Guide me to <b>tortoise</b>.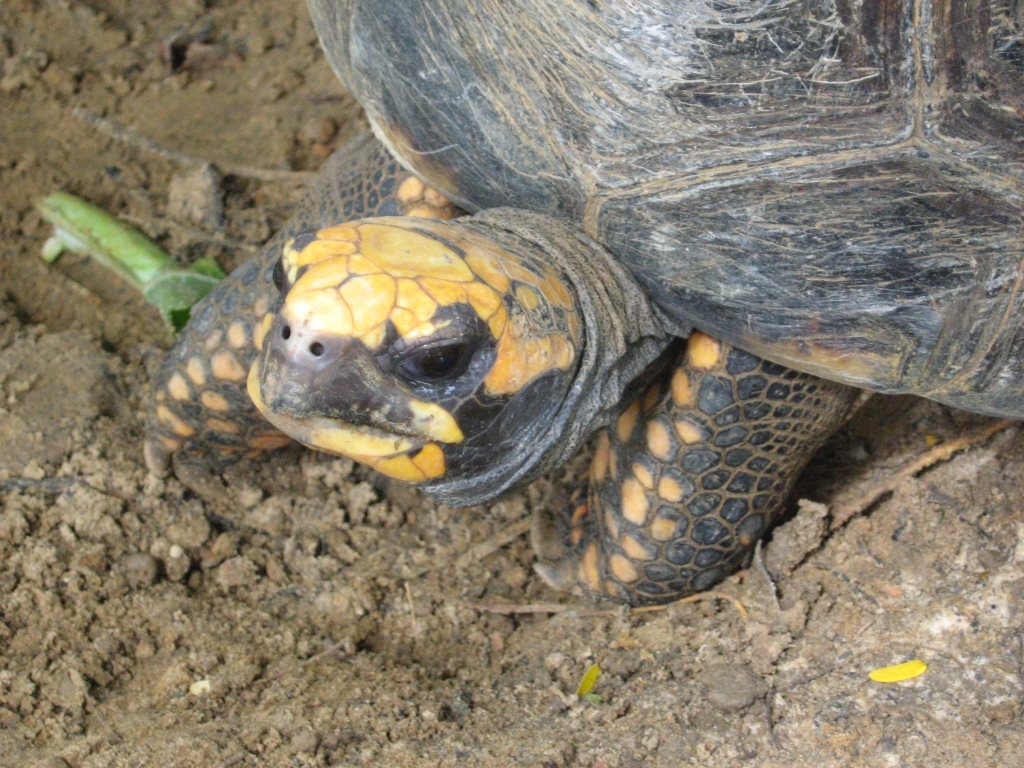
Guidance: 141, 0, 1023, 601.
